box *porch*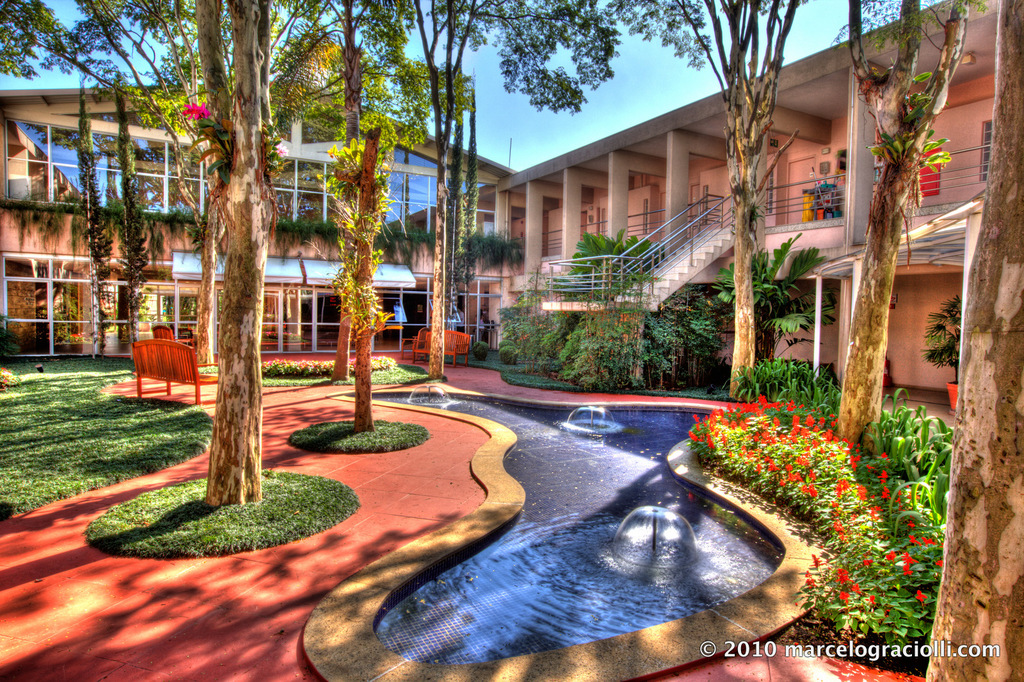
503 139 996 332
